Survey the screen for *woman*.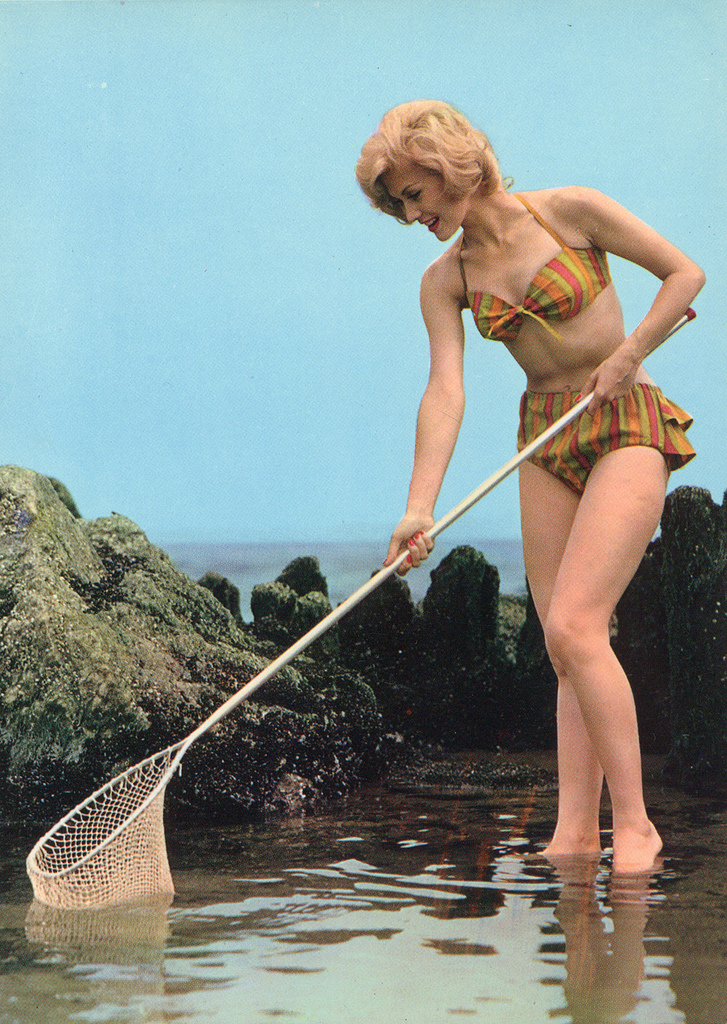
Survey found: pyautogui.locateOnScreen(356, 93, 701, 881).
